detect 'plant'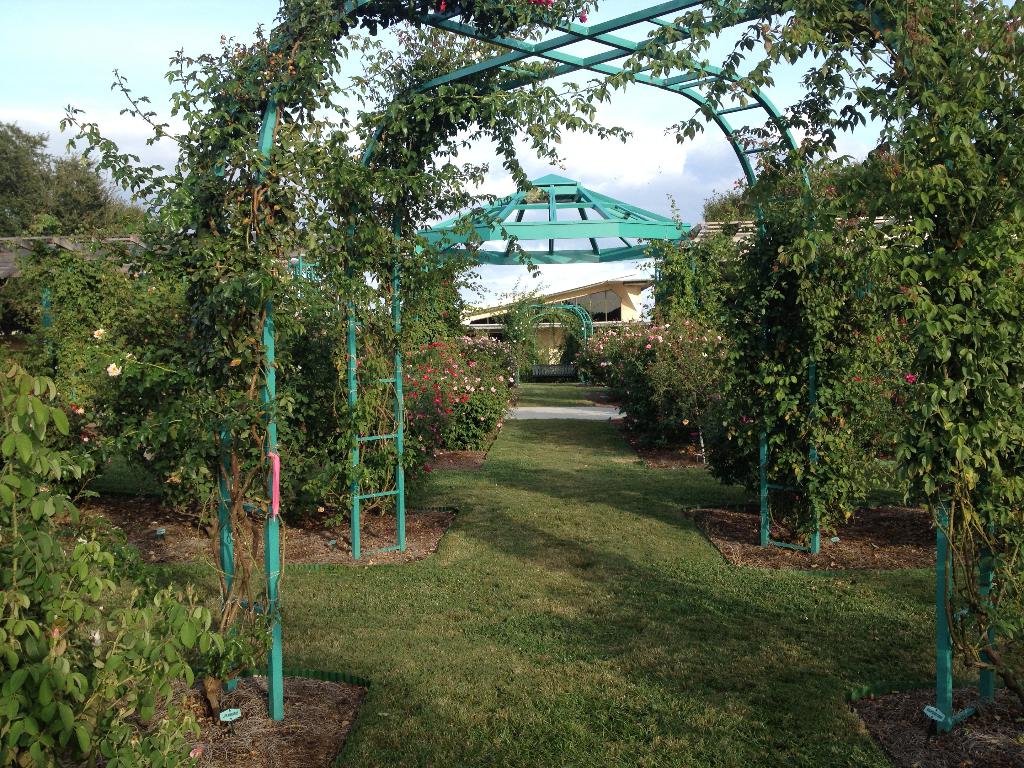
{"x1": 449, "y1": 326, "x2": 516, "y2": 403}
